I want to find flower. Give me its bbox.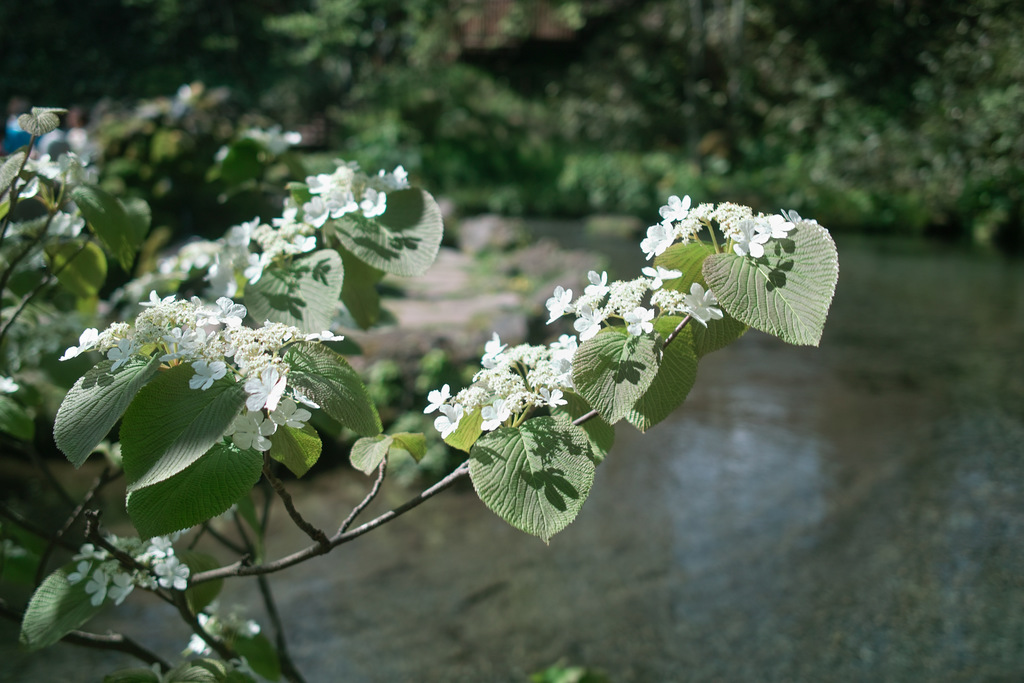
(573,302,605,343).
